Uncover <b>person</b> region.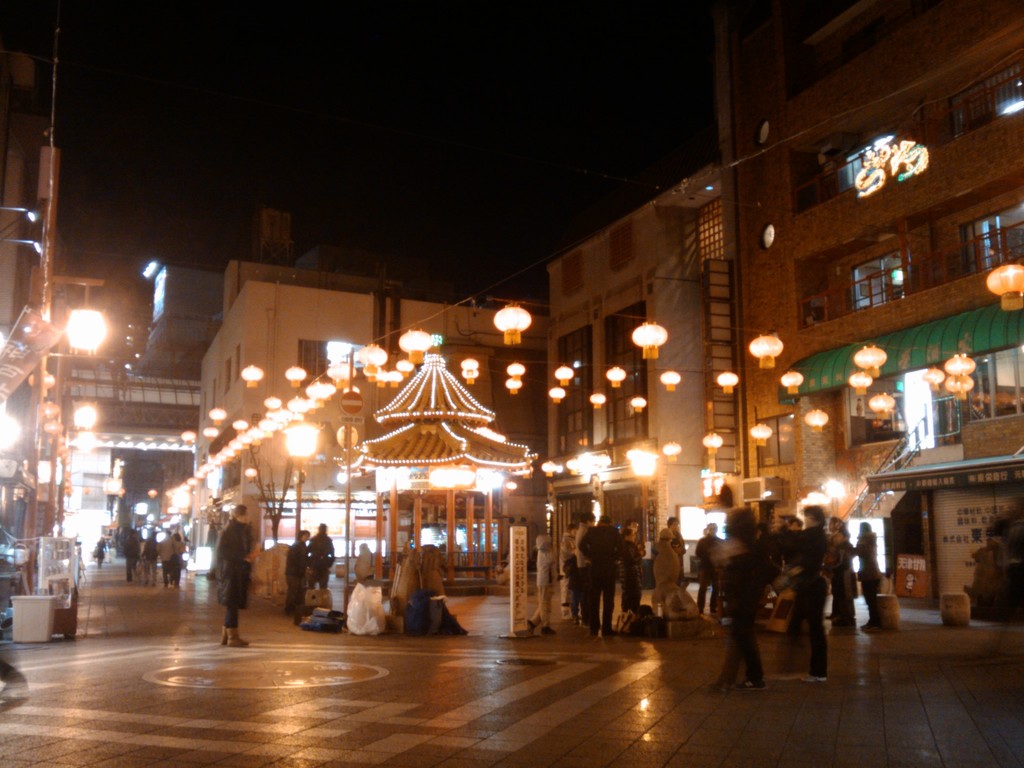
Uncovered: x1=348 y1=569 x2=384 y2=636.
